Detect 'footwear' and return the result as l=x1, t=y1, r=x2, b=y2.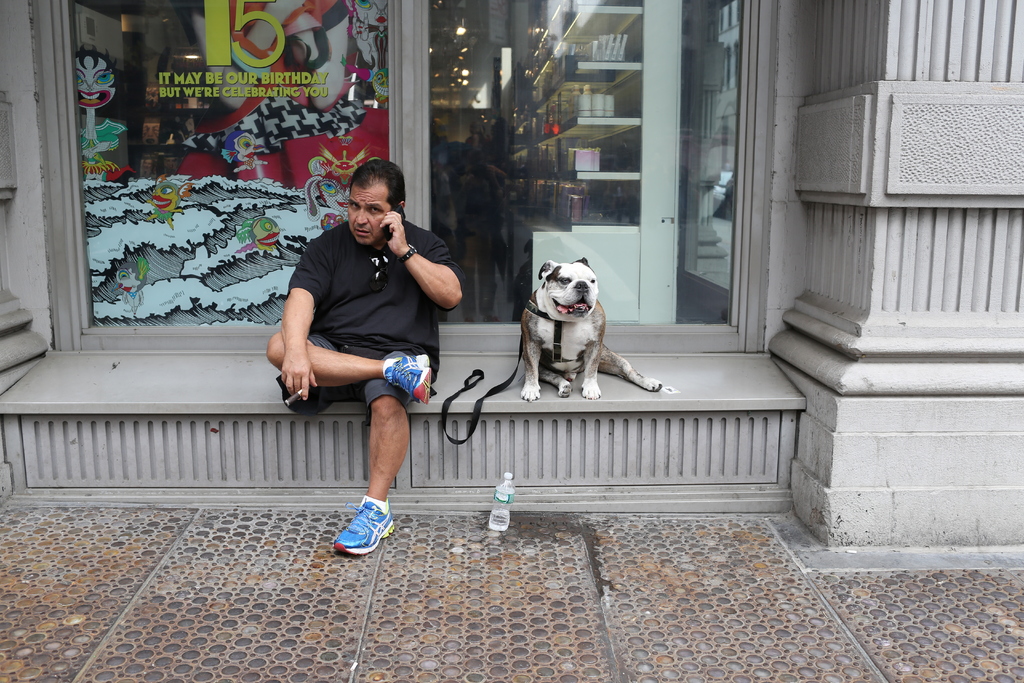
l=326, t=500, r=397, b=566.
